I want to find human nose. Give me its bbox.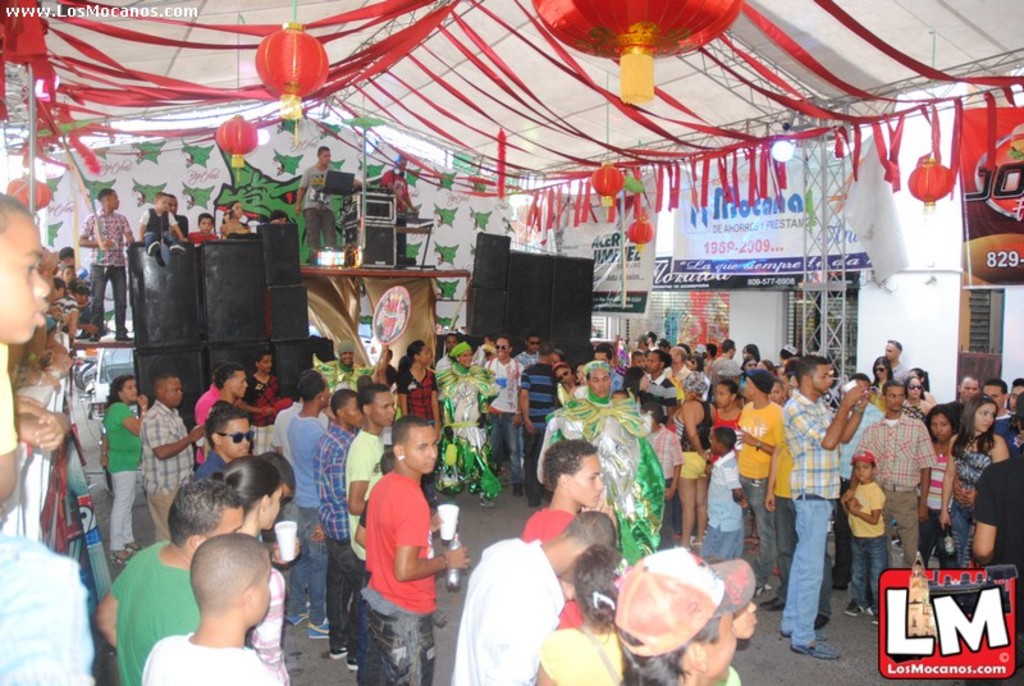
box(768, 390, 773, 395).
